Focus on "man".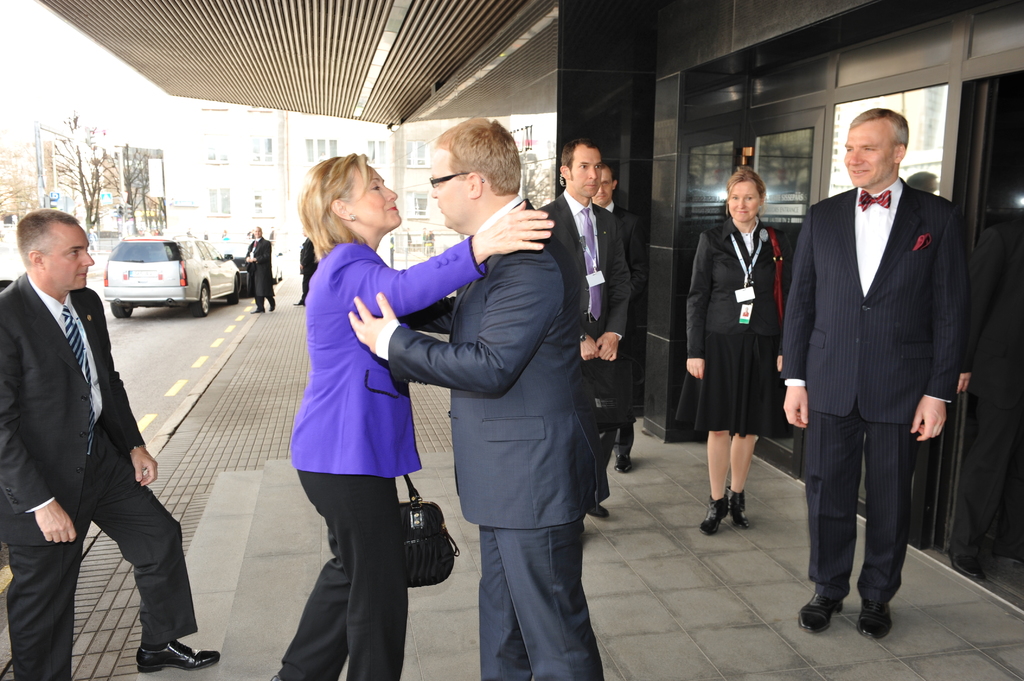
Focused at <bbox>11, 196, 183, 667</bbox>.
